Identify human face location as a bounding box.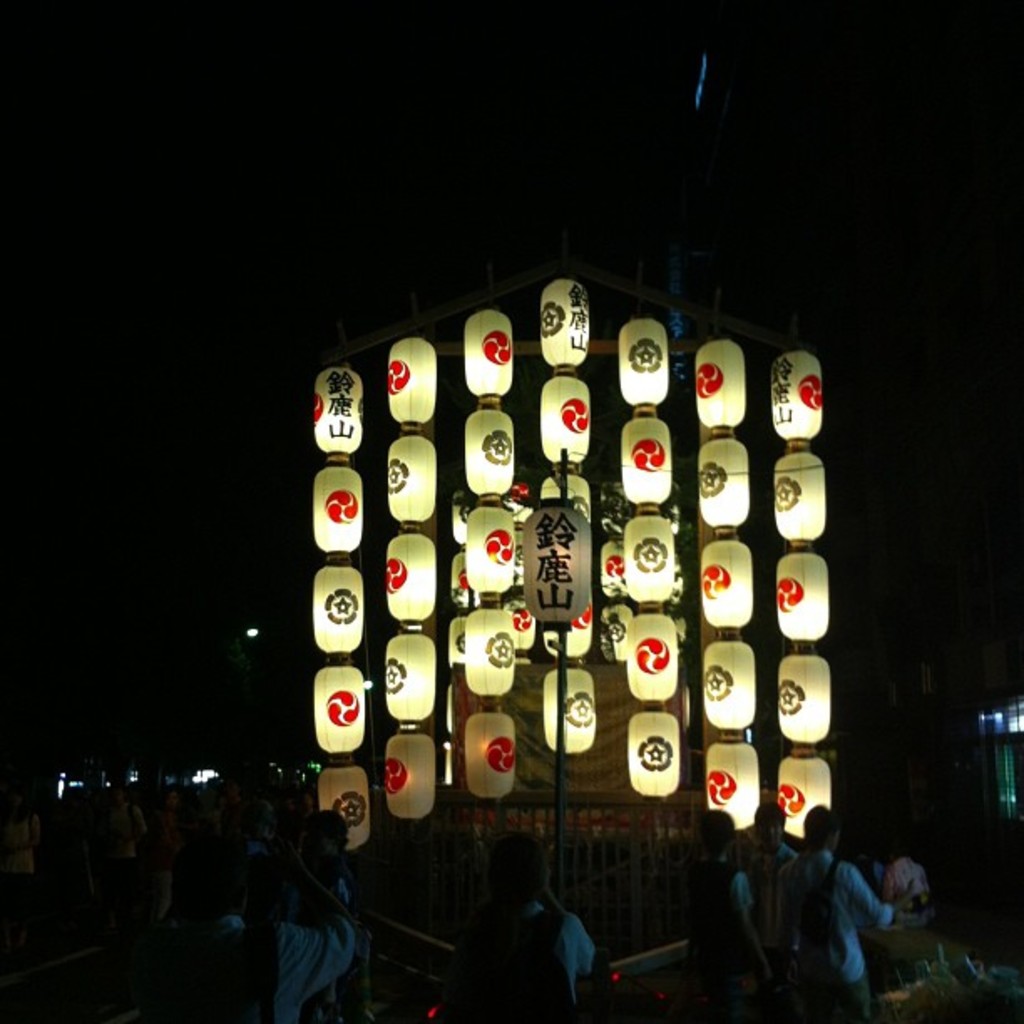
x1=753, y1=817, x2=788, y2=857.
